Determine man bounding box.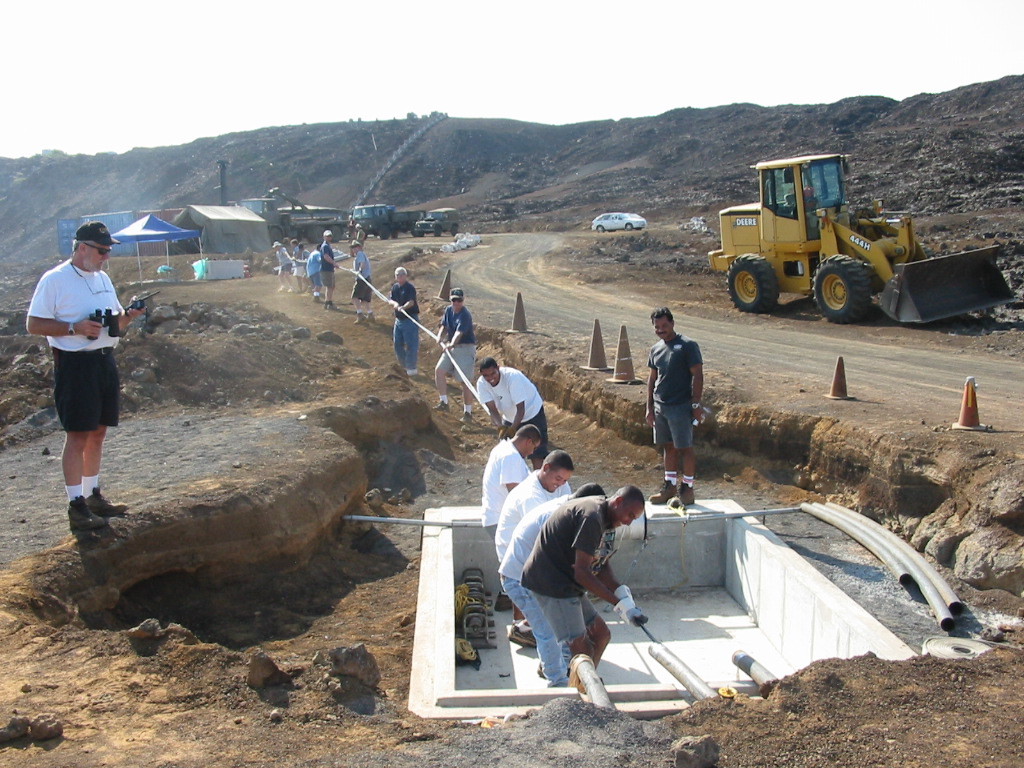
Determined: pyautogui.locateOnScreen(24, 221, 150, 534).
